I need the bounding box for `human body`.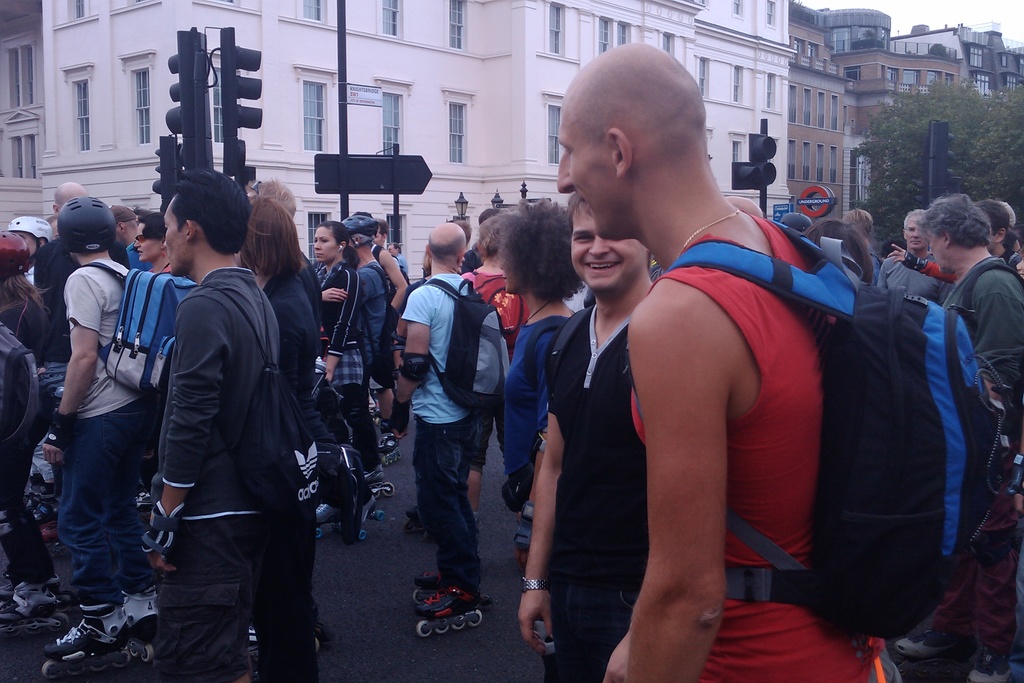
Here it is: (924, 194, 1015, 441).
